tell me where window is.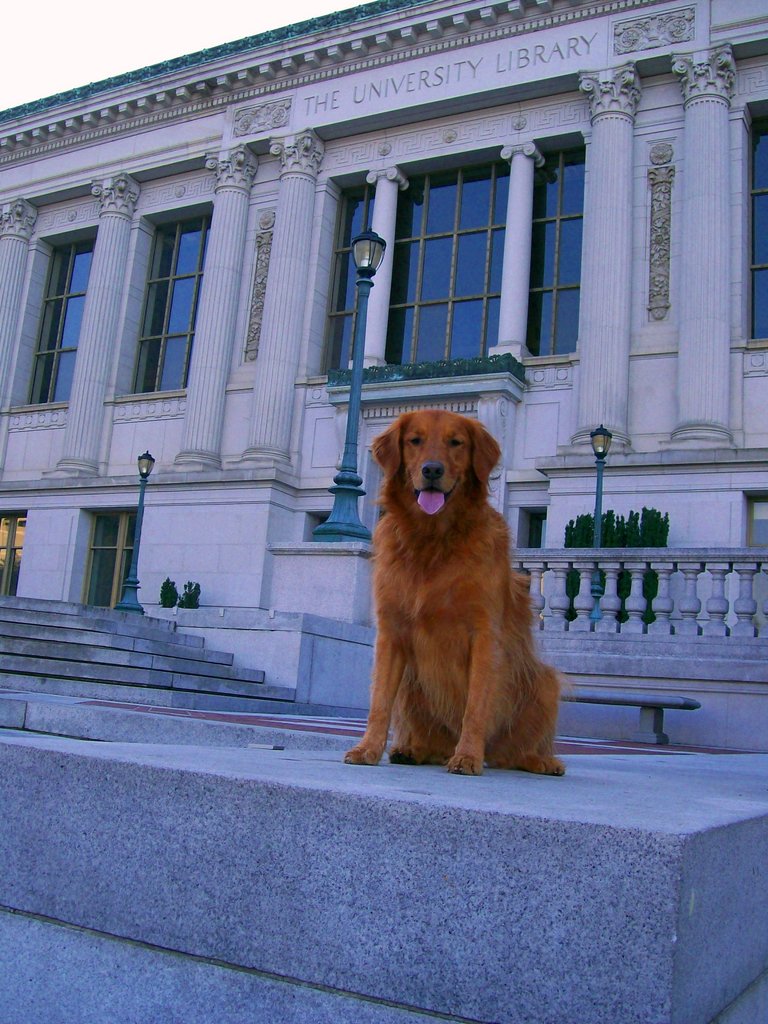
window is at [746,97,767,352].
